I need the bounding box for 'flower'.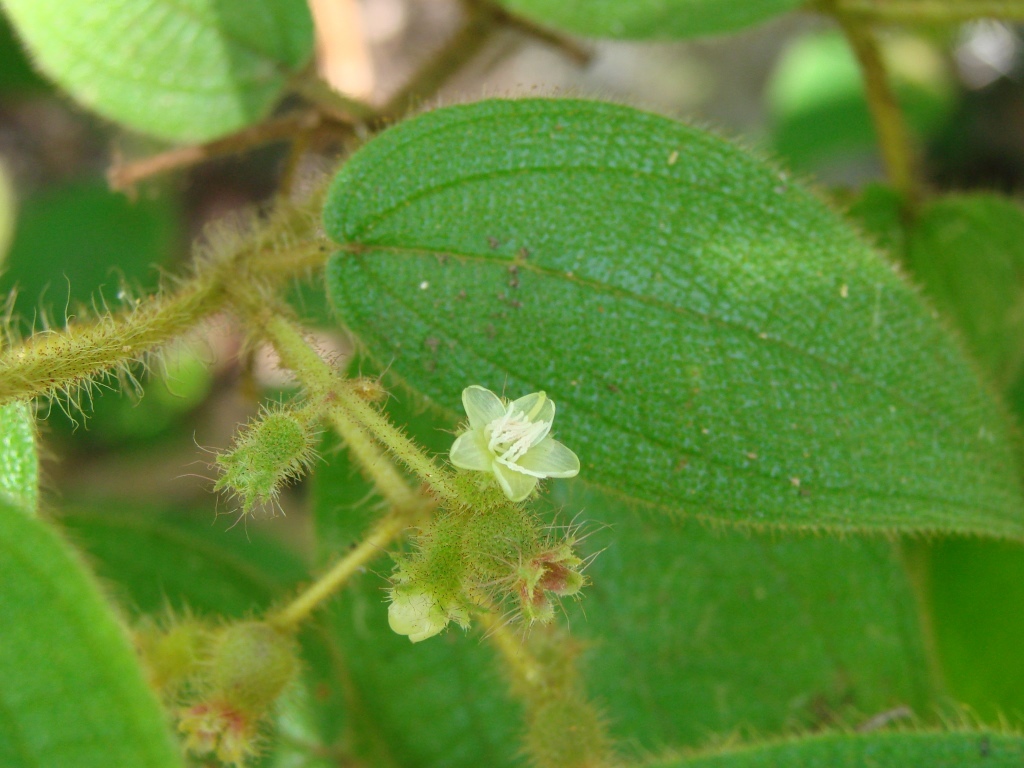
Here it is: (left=955, top=17, right=1015, bottom=86).
